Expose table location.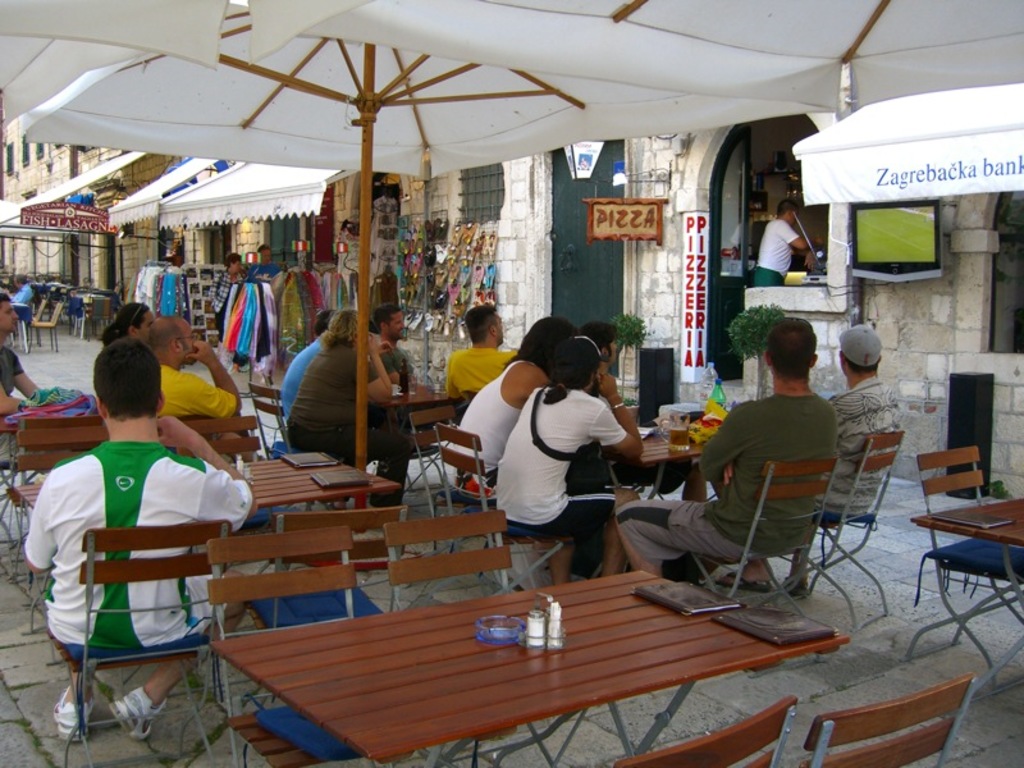
Exposed at detection(3, 451, 398, 554).
